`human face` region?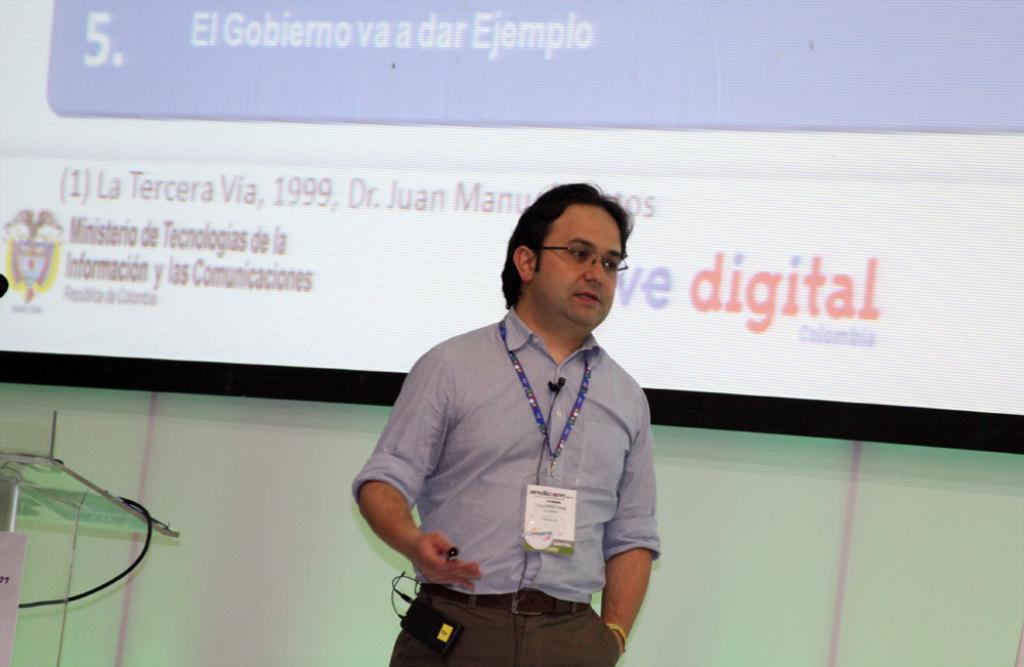
x1=540, y1=207, x2=627, y2=332
